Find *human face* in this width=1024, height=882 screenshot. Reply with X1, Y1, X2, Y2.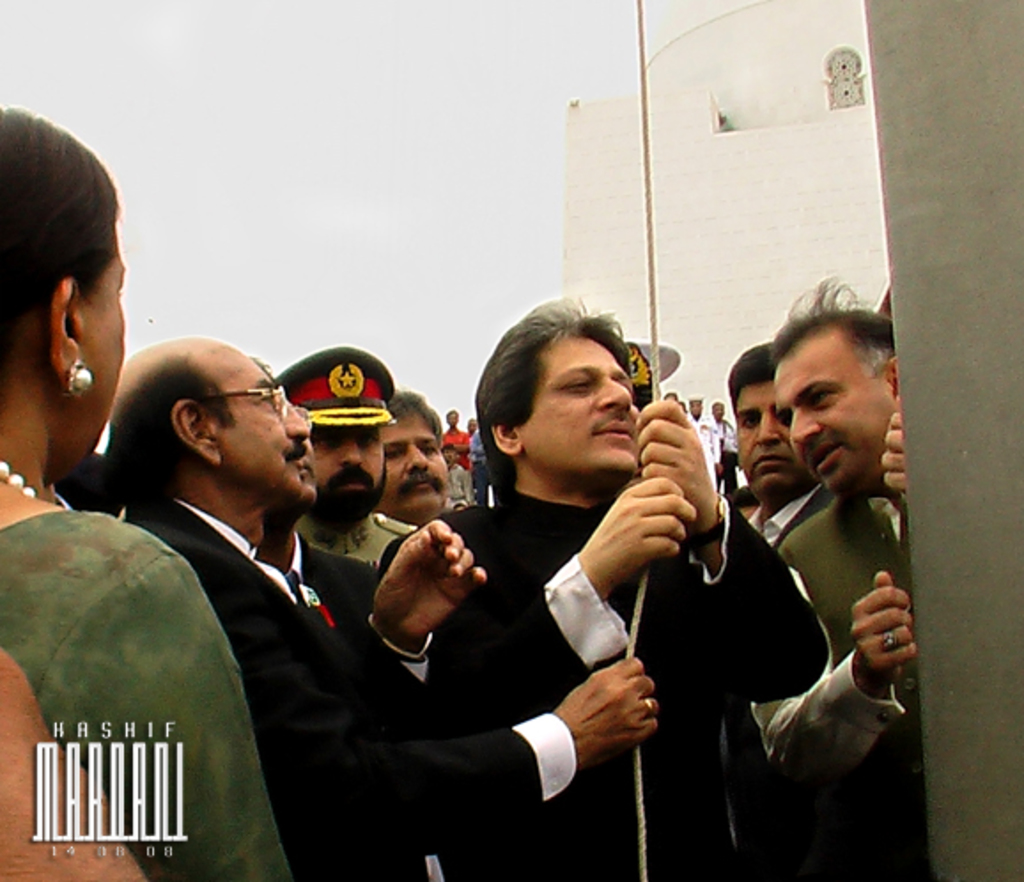
204, 340, 306, 489.
